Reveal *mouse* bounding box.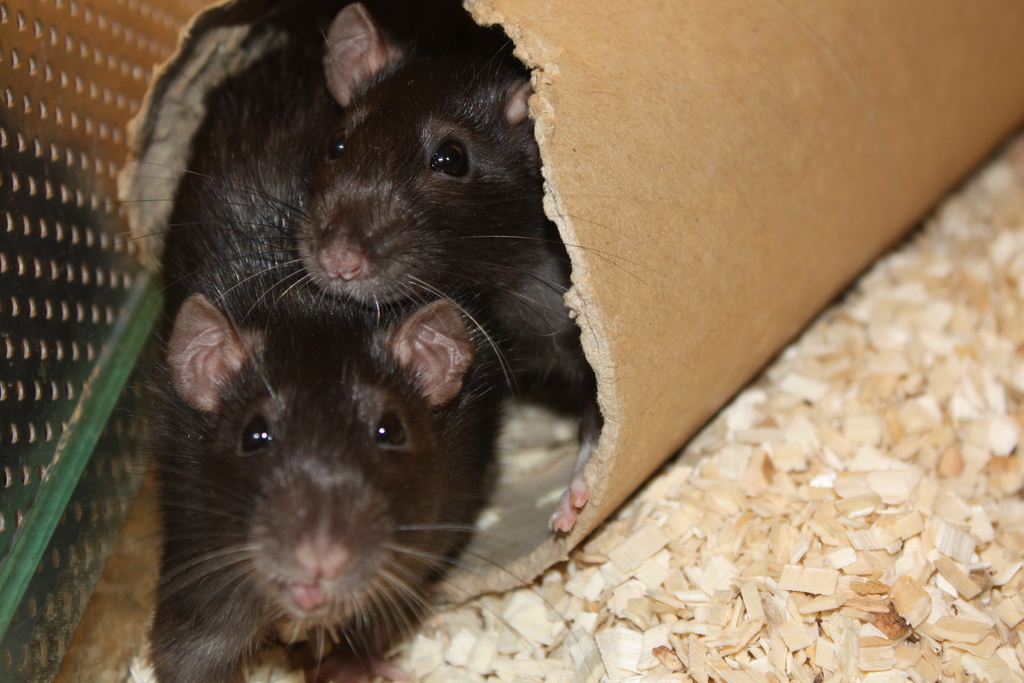
Revealed: crop(106, 0, 580, 536).
